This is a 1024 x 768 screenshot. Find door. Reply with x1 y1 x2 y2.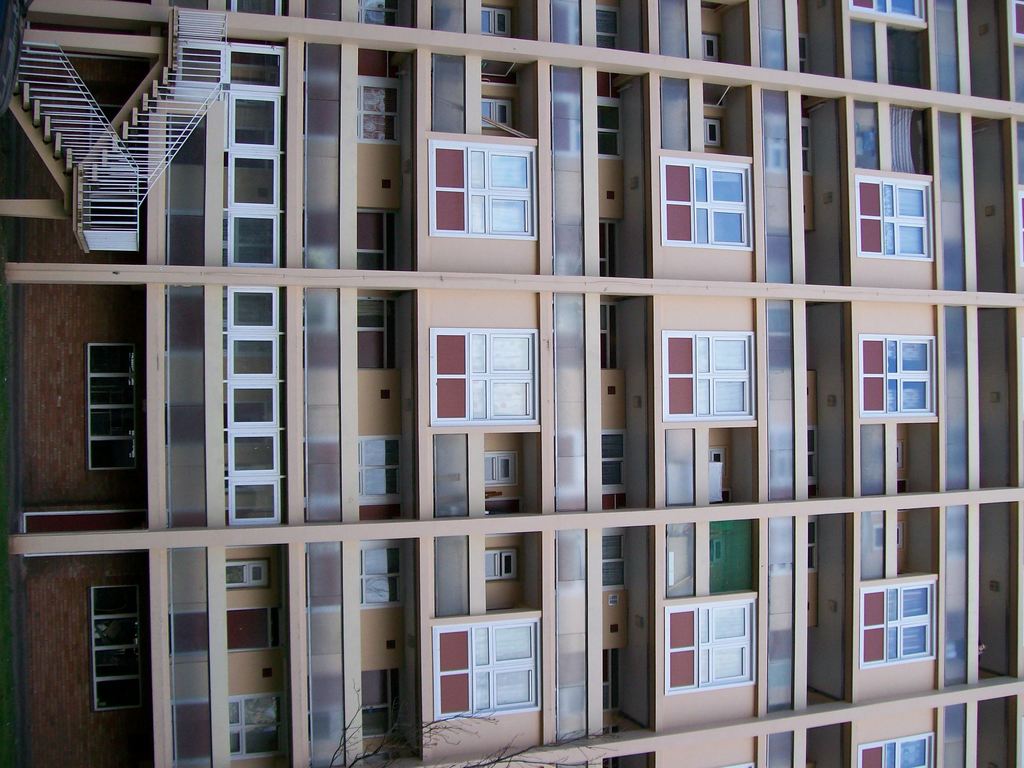
431 428 474 518.
